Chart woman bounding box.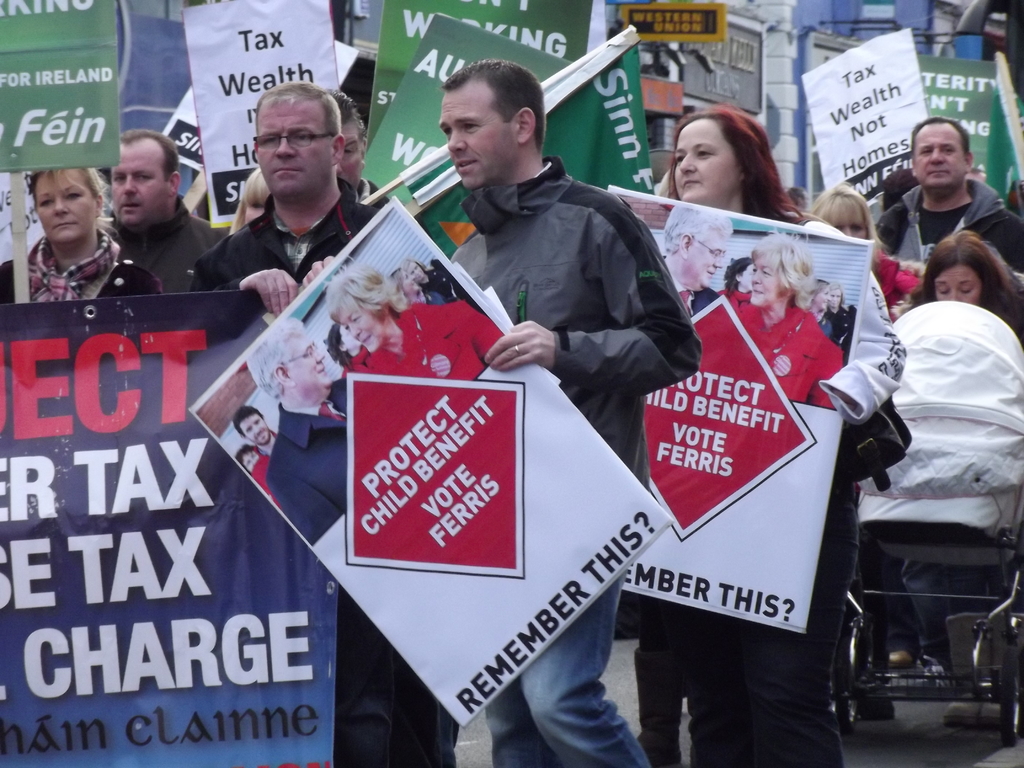
Charted: <bbox>805, 181, 919, 309</bbox>.
